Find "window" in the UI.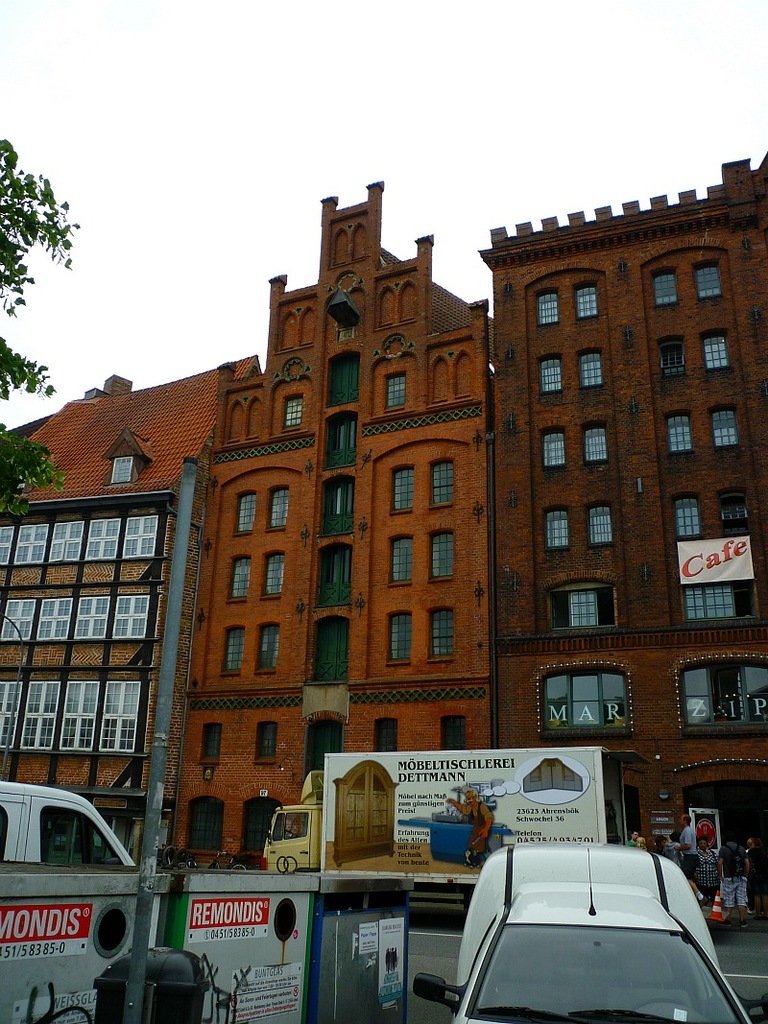
UI element at l=689, t=263, r=722, b=292.
